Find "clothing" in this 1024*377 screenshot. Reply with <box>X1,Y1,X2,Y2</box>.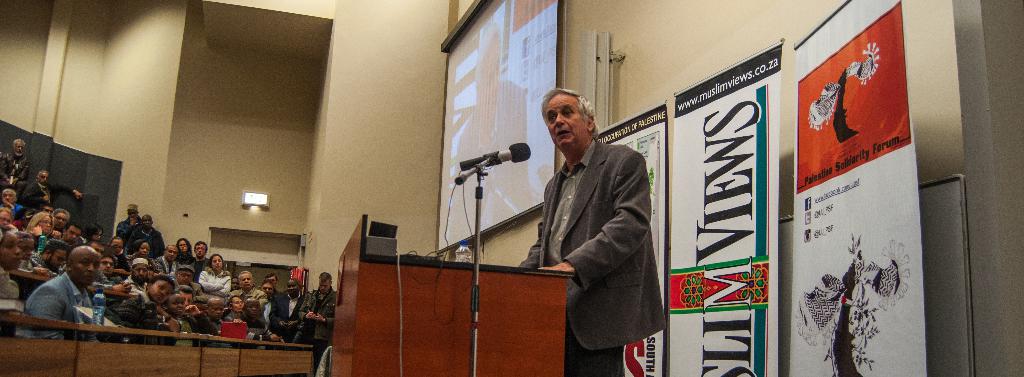
<box>119,287,177,332</box>.
